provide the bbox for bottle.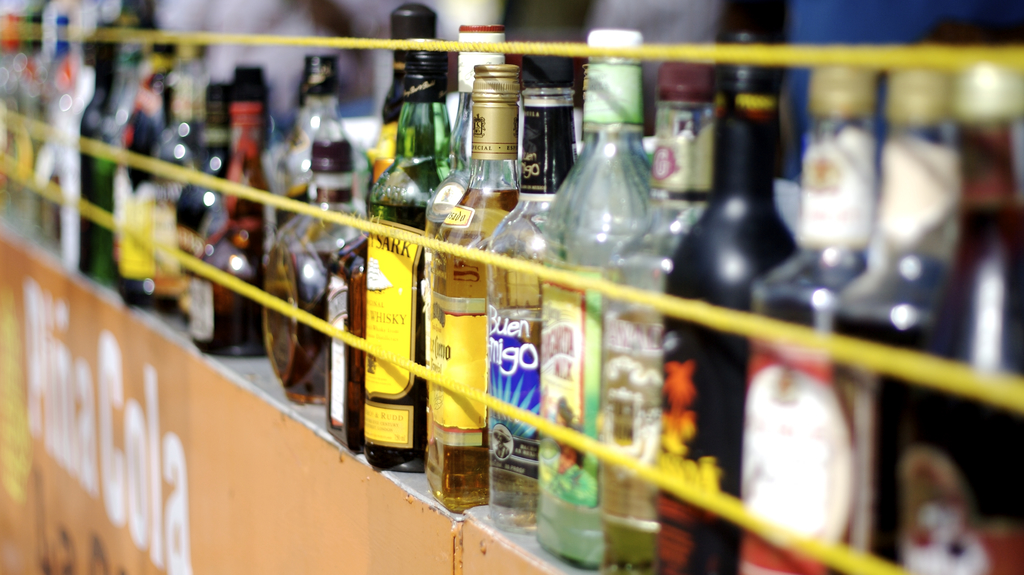
[169, 51, 274, 360].
